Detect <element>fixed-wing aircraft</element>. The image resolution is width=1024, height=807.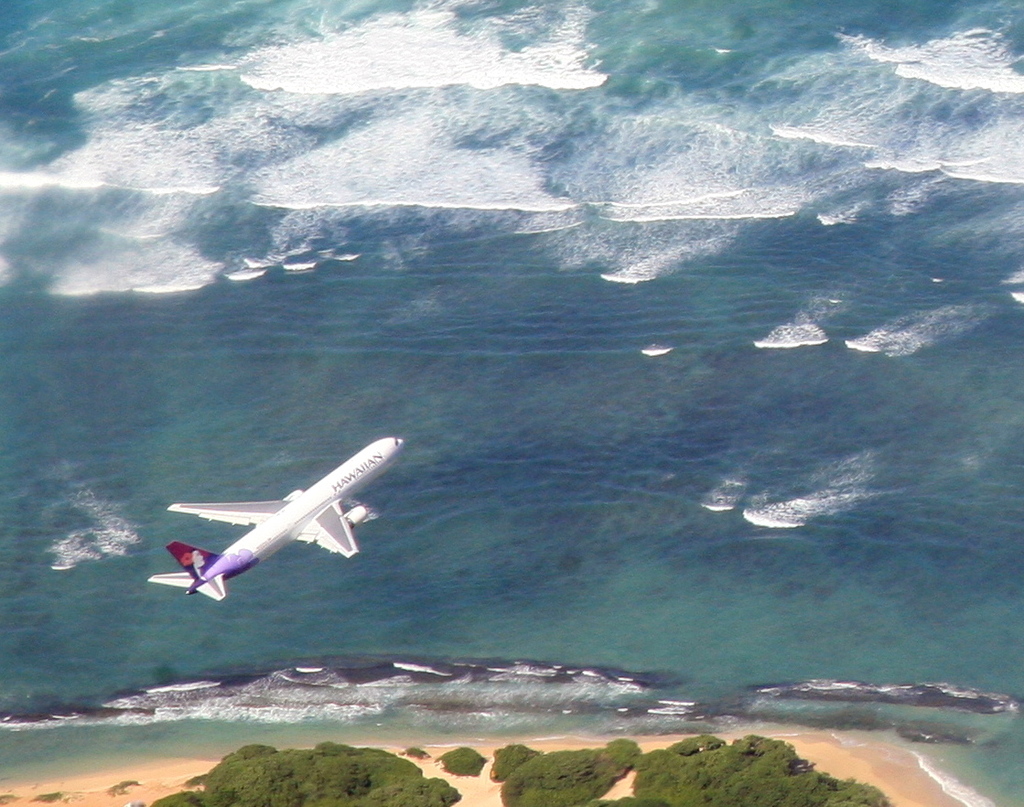
(146,436,413,600).
